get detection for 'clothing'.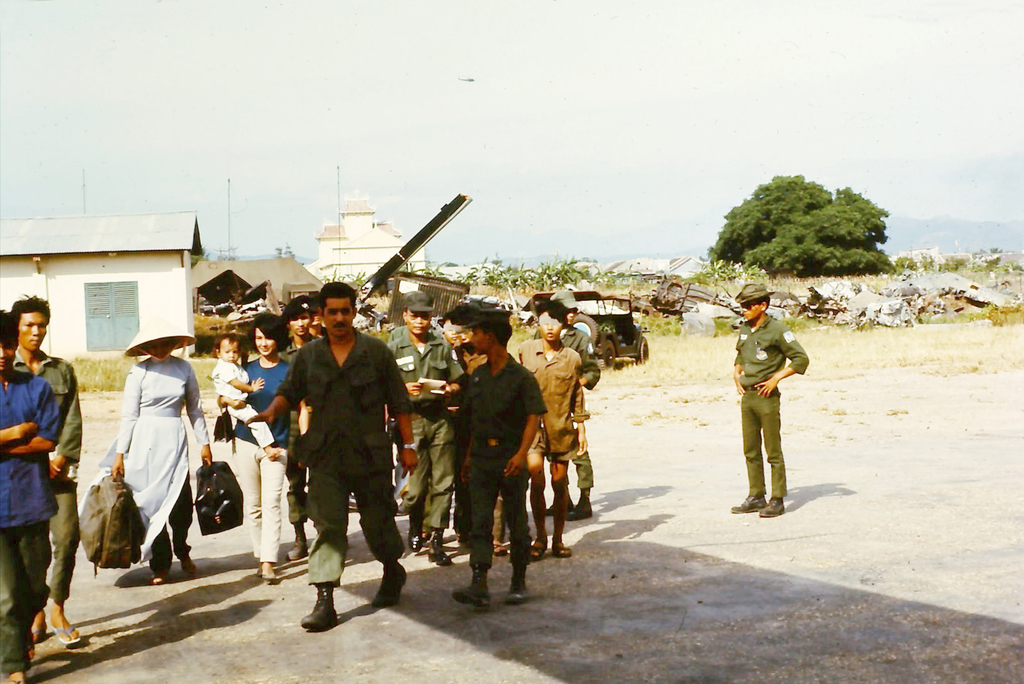
Detection: <bbox>0, 364, 63, 673</bbox>.
